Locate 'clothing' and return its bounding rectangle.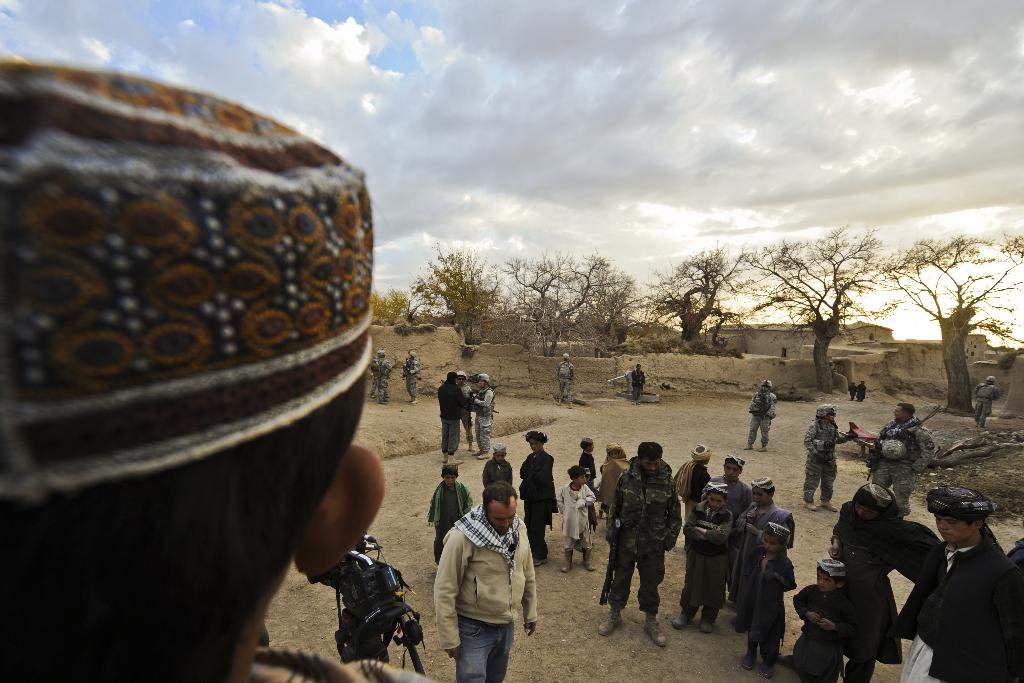
(575,445,600,493).
